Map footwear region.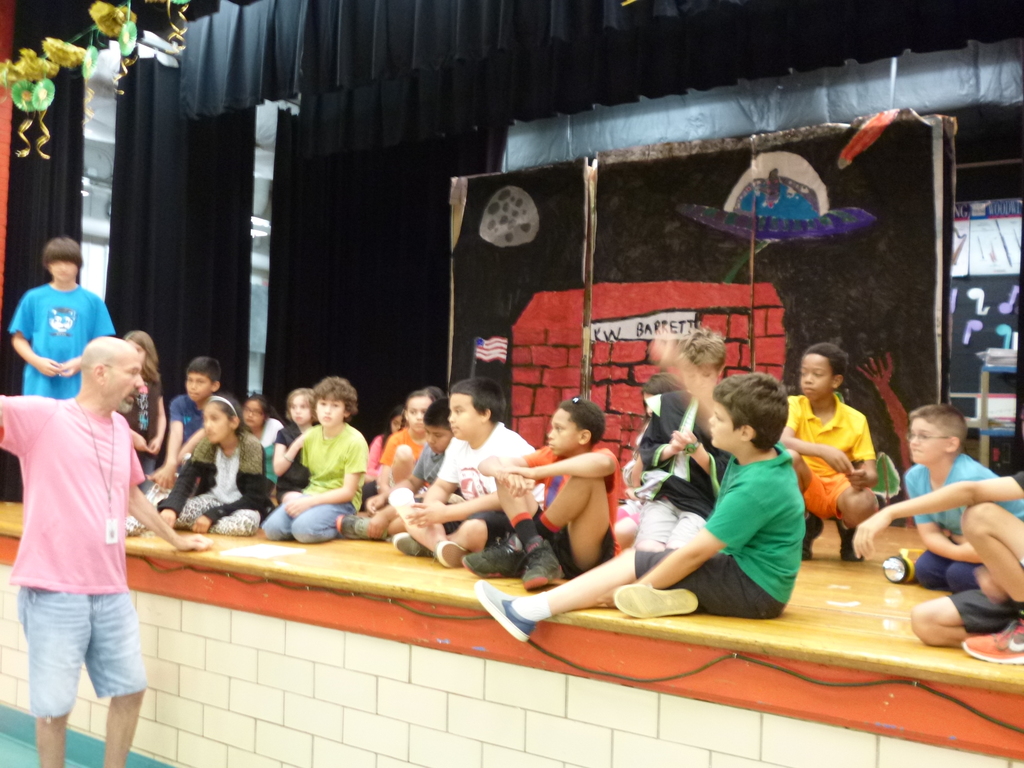
Mapped to box(463, 540, 531, 577).
